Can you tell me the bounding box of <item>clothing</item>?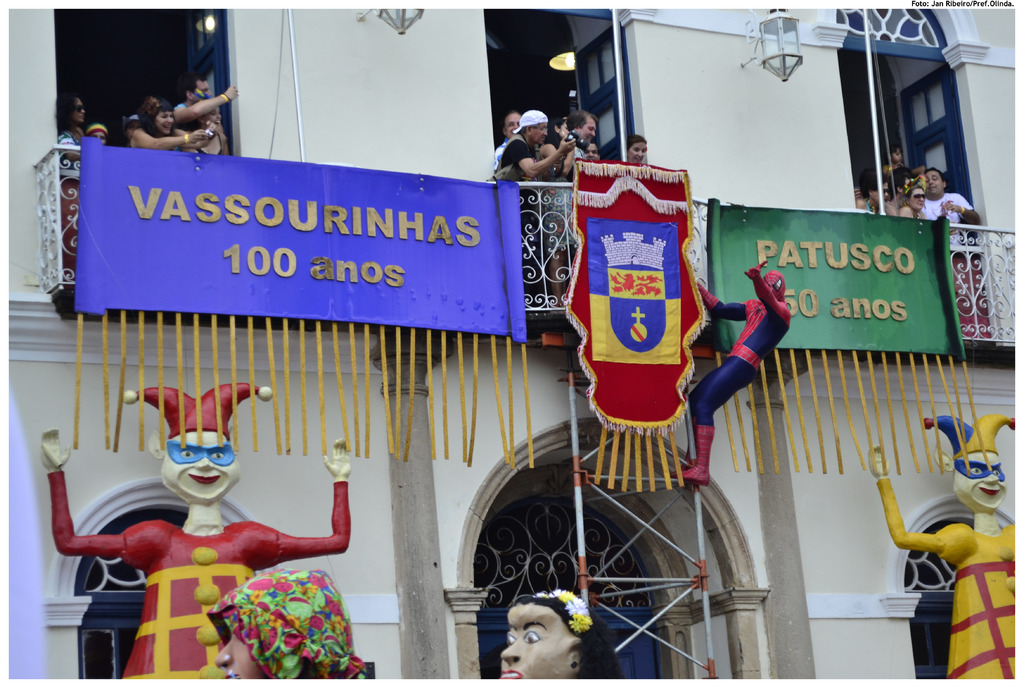
x1=917 y1=189 x2=970 y2=326.
